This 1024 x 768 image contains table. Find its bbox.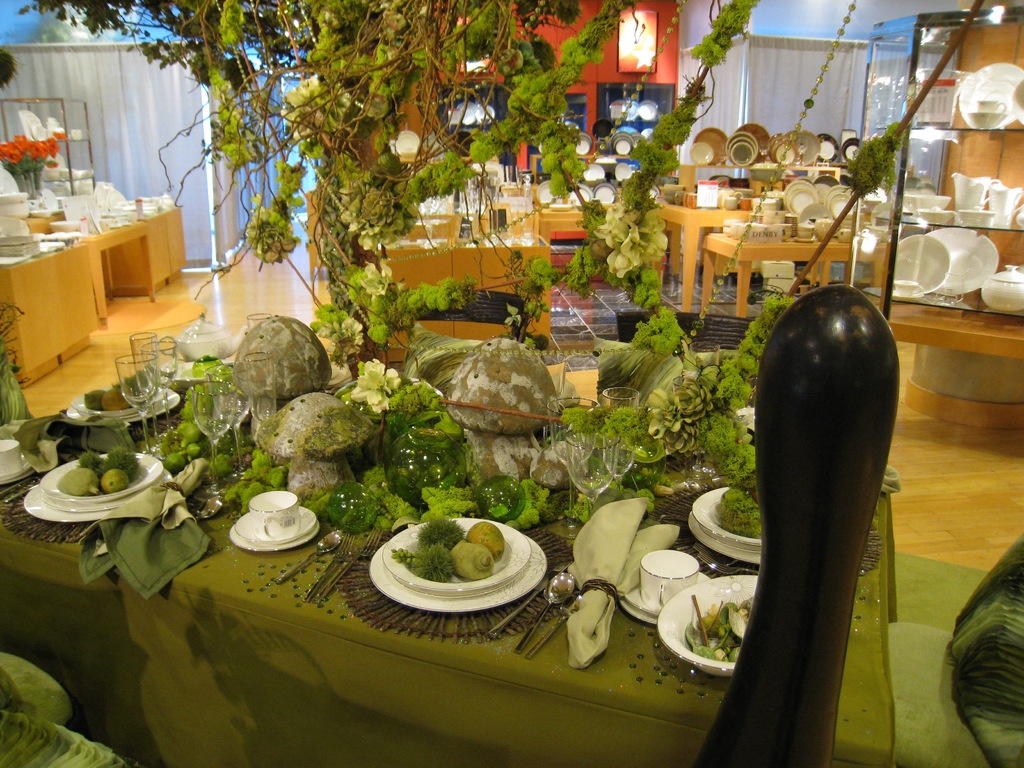
pyautogui.locateOnScreen(0, 356, 900, 767).
